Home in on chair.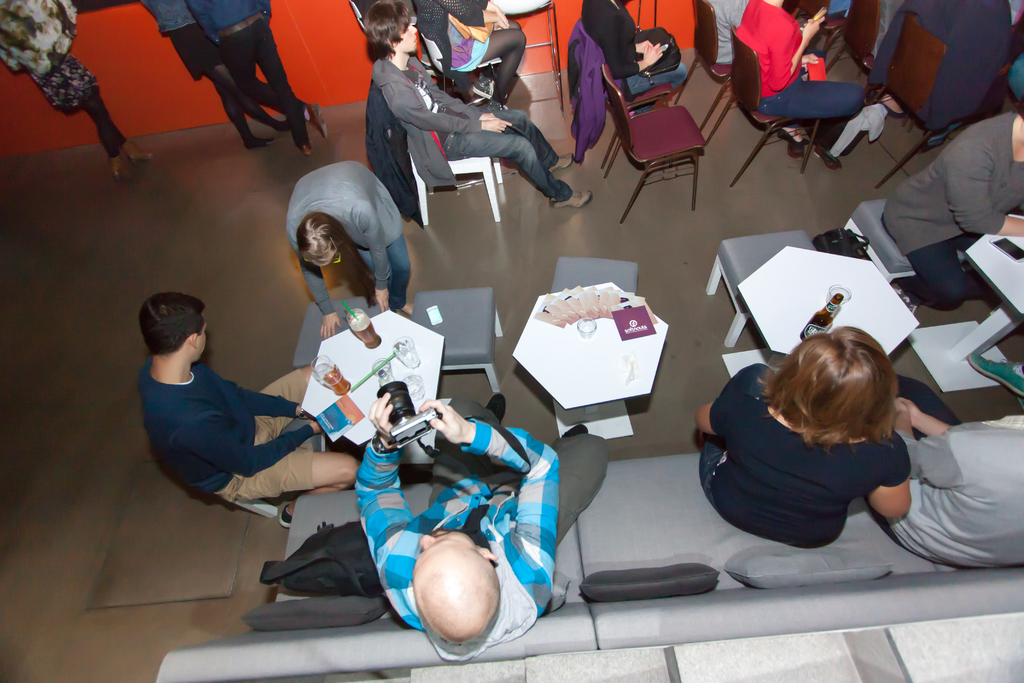
Homed in at [x1=703, y1=29, x2=819, y2=186].
